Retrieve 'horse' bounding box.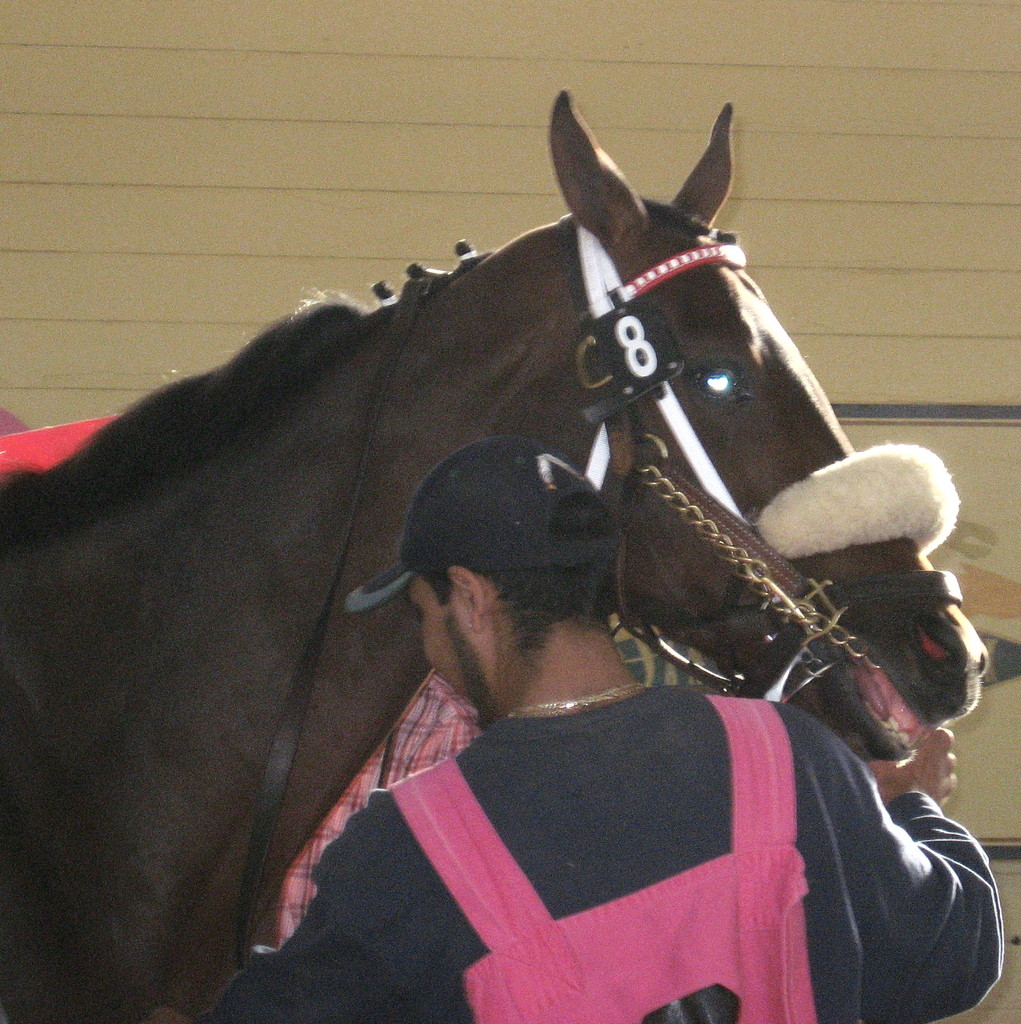
Bounding box: left=0, top=90, right=992, bottom=1023.
